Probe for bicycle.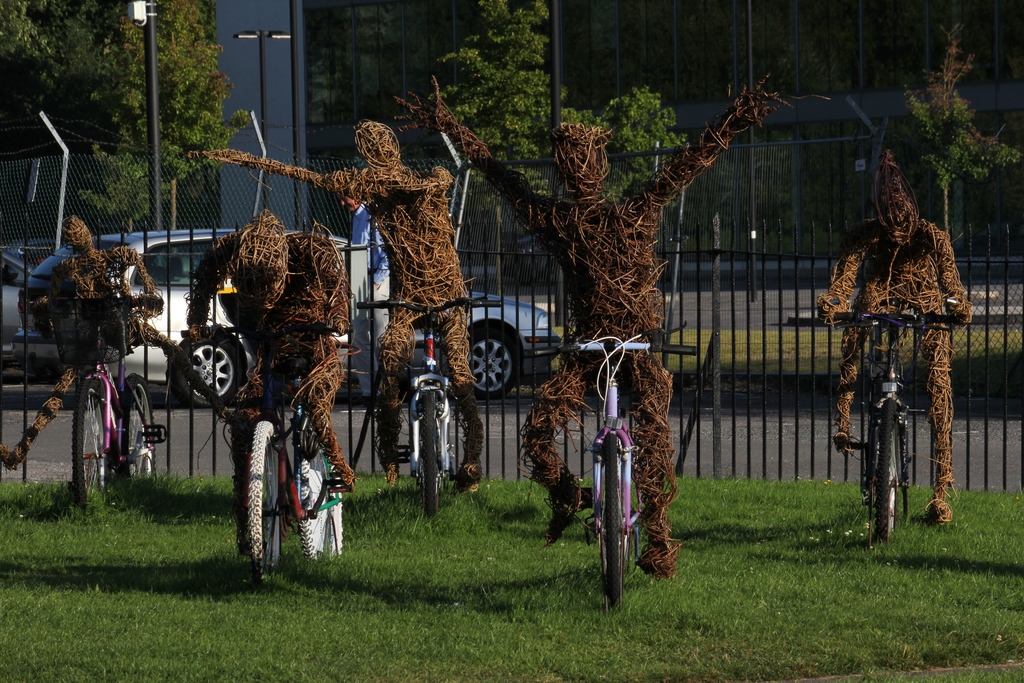
Probe result: region(202, 318, 362, 586).
